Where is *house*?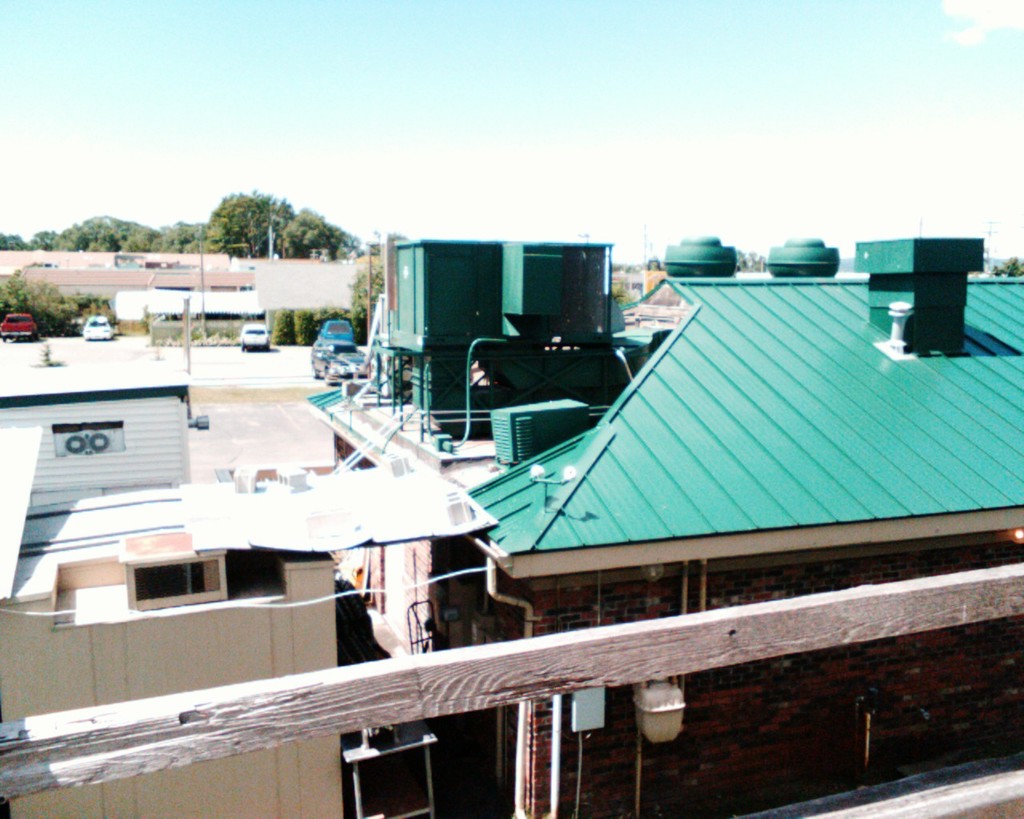
bbox=[307, 239, 1023, 818].
